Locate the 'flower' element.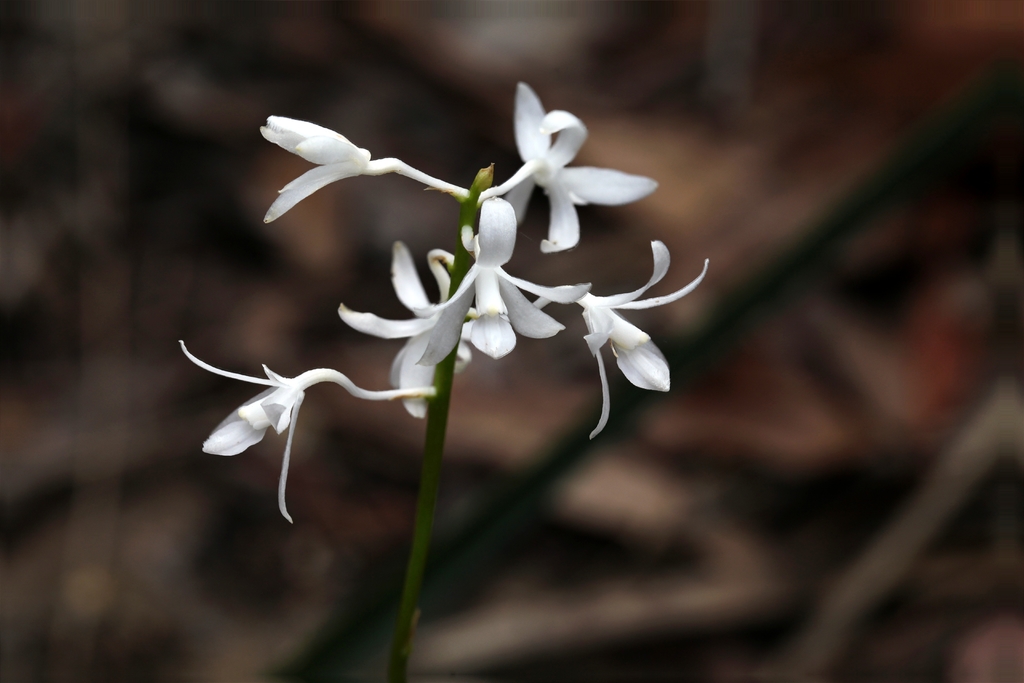
Element bbox: Rect(337, 245, 499, 422).
